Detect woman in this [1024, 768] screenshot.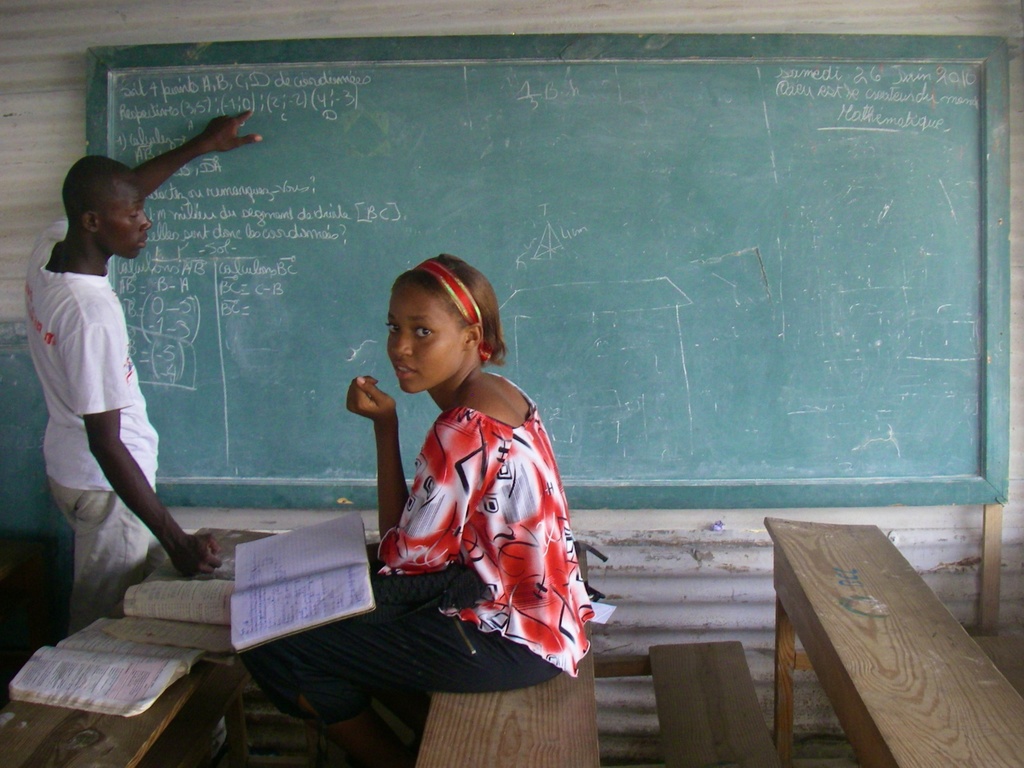
Detection: 339, 232, 582, 737.
